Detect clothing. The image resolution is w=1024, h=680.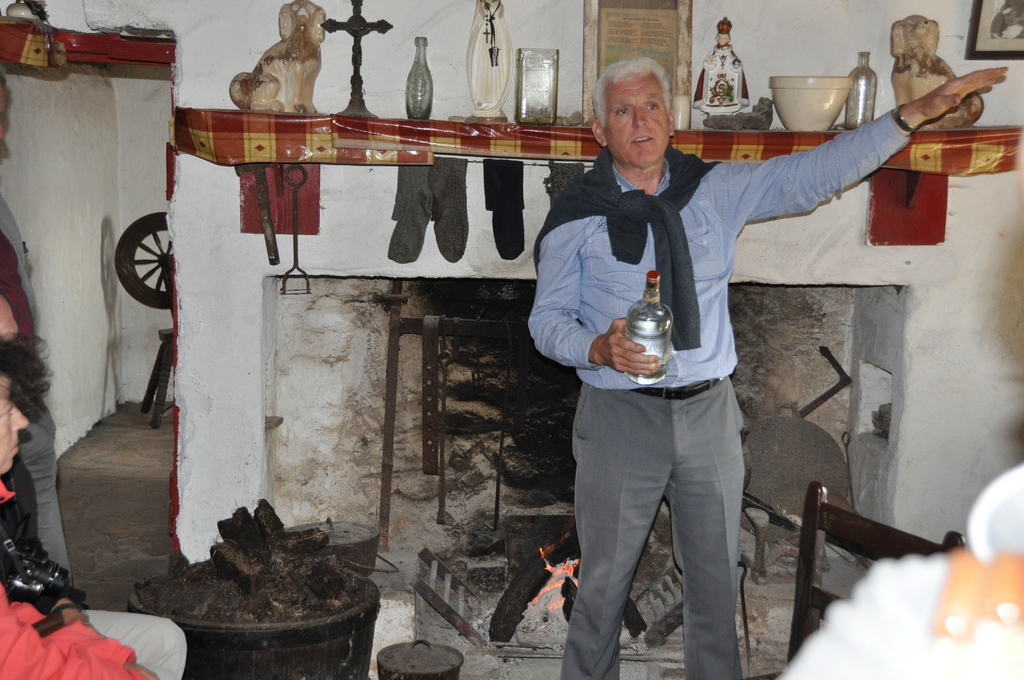
[x1=520, y1=111, x2=920, y2=679].
